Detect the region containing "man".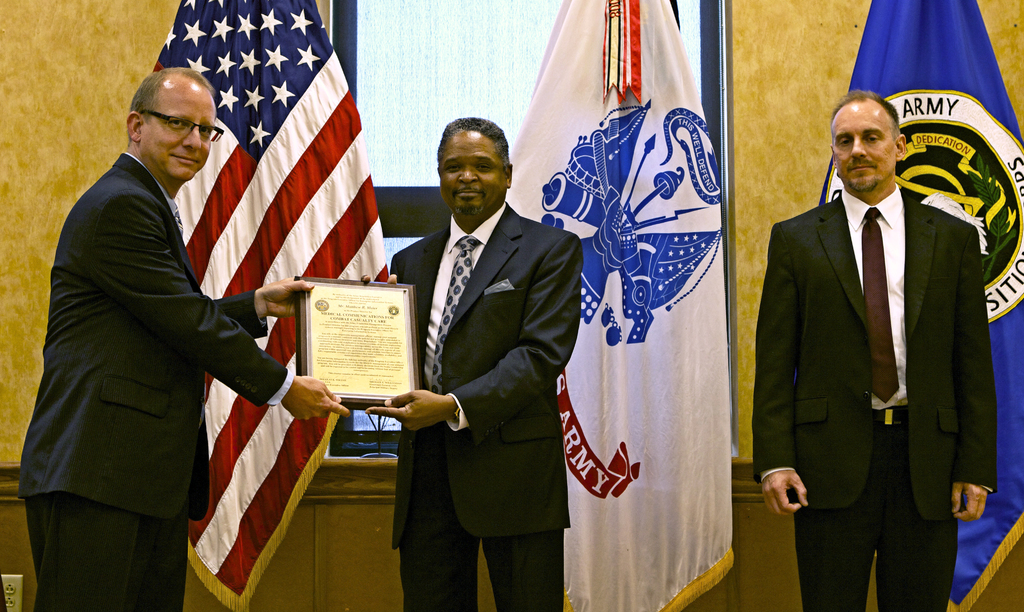
(360, 117, 581, 611).
